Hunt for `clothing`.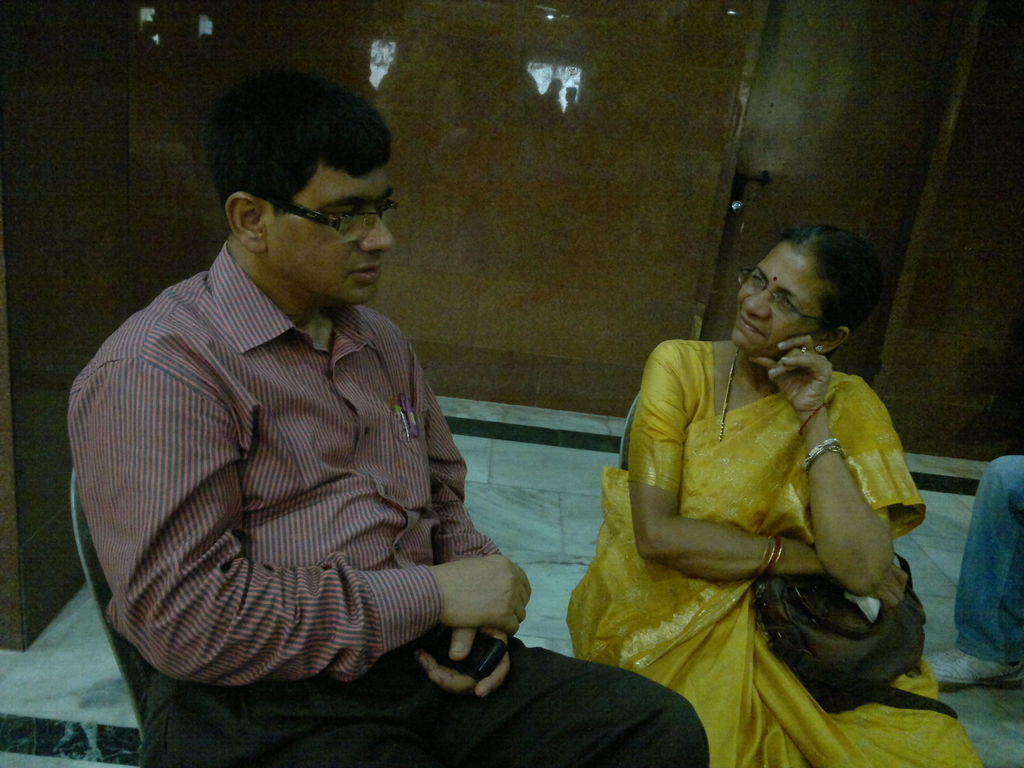
Hunted down at Rect(600, 287, 922, 726).
